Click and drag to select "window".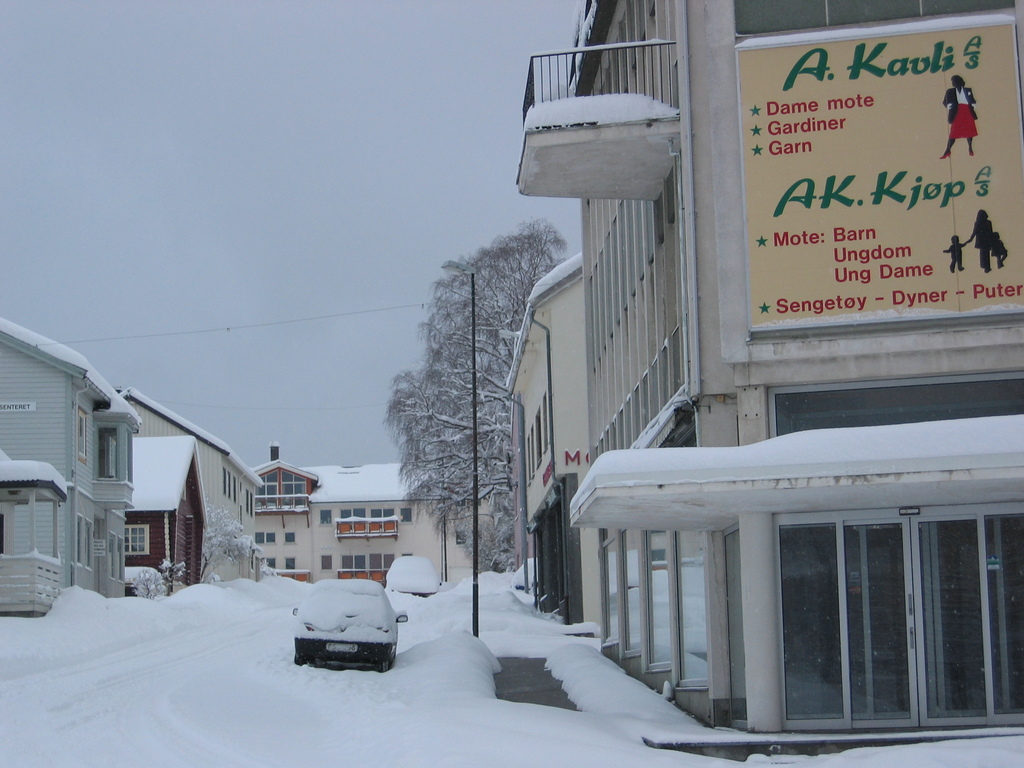
Selection: [351,556,366,572].
